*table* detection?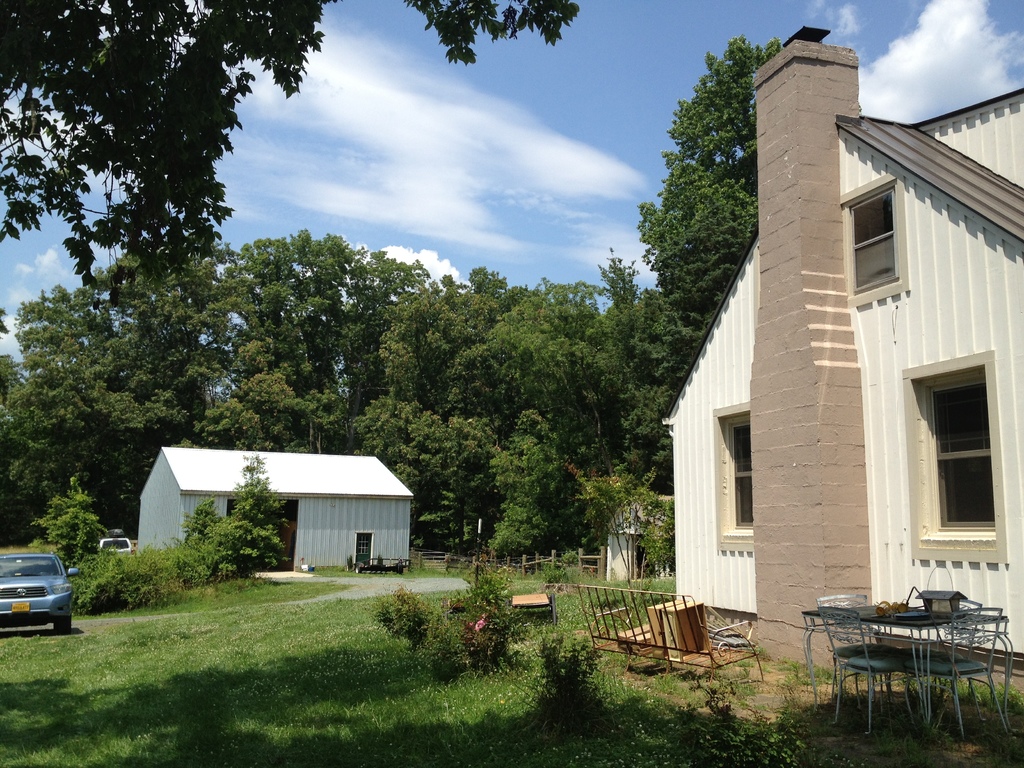
select_region(513, 589, 556, 618)
